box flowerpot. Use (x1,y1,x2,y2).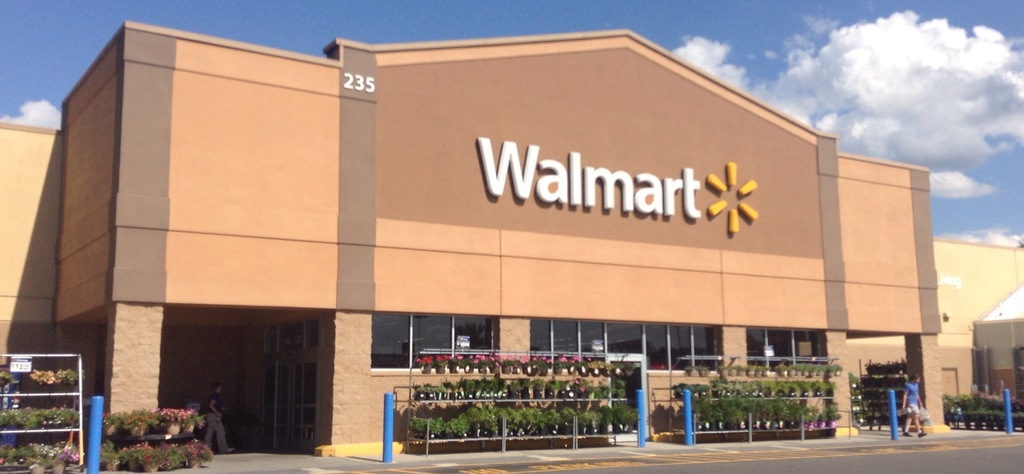
(182,417,196,434).
